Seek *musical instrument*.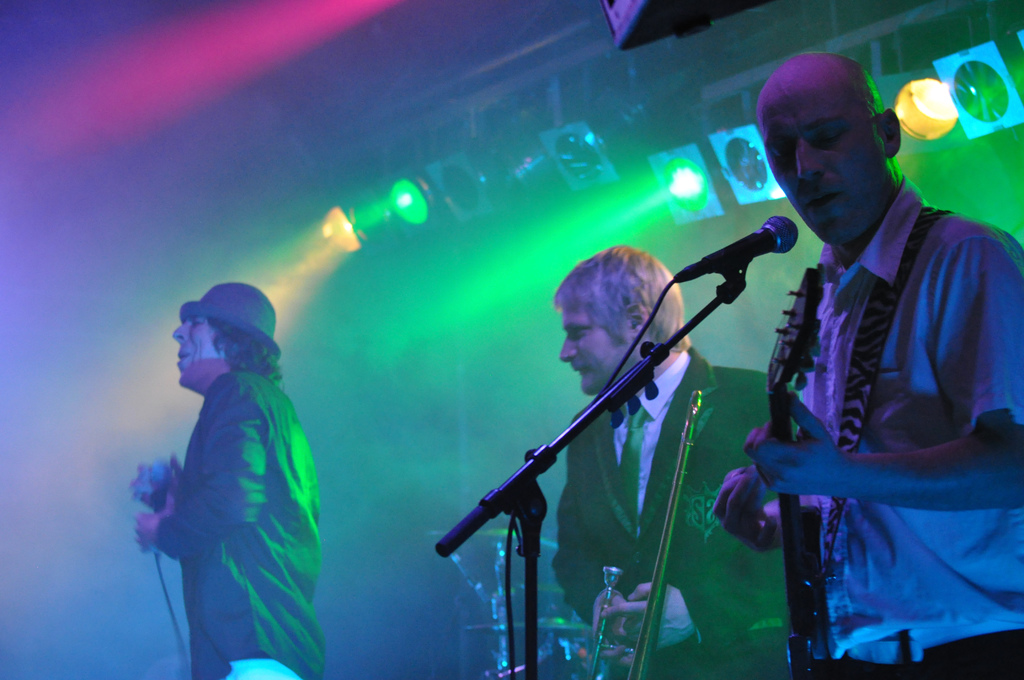
pyautogui.locateOnScreen(585, 568, 623, 679).
